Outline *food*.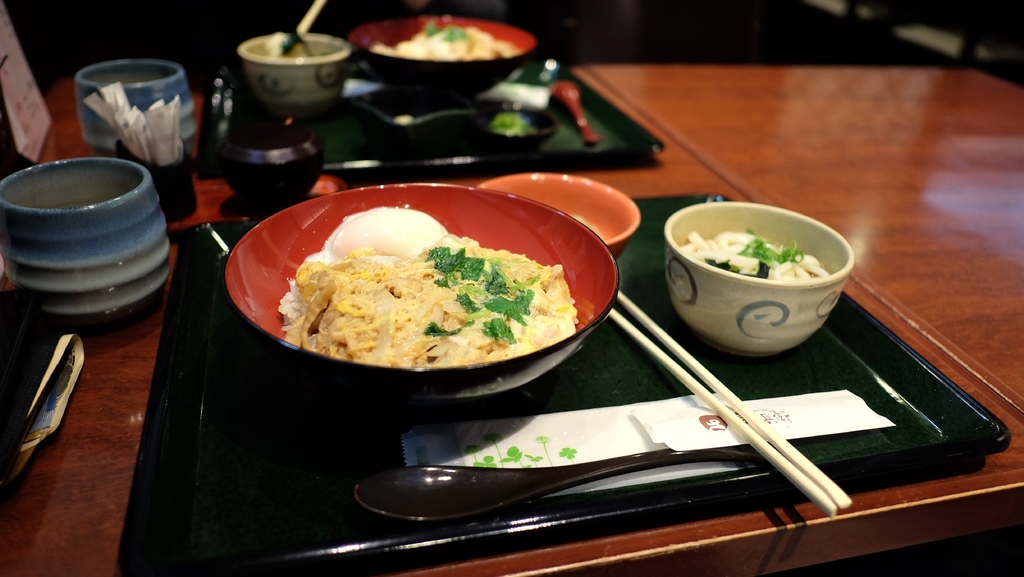
Outline: (675, 223, 828, 283).
